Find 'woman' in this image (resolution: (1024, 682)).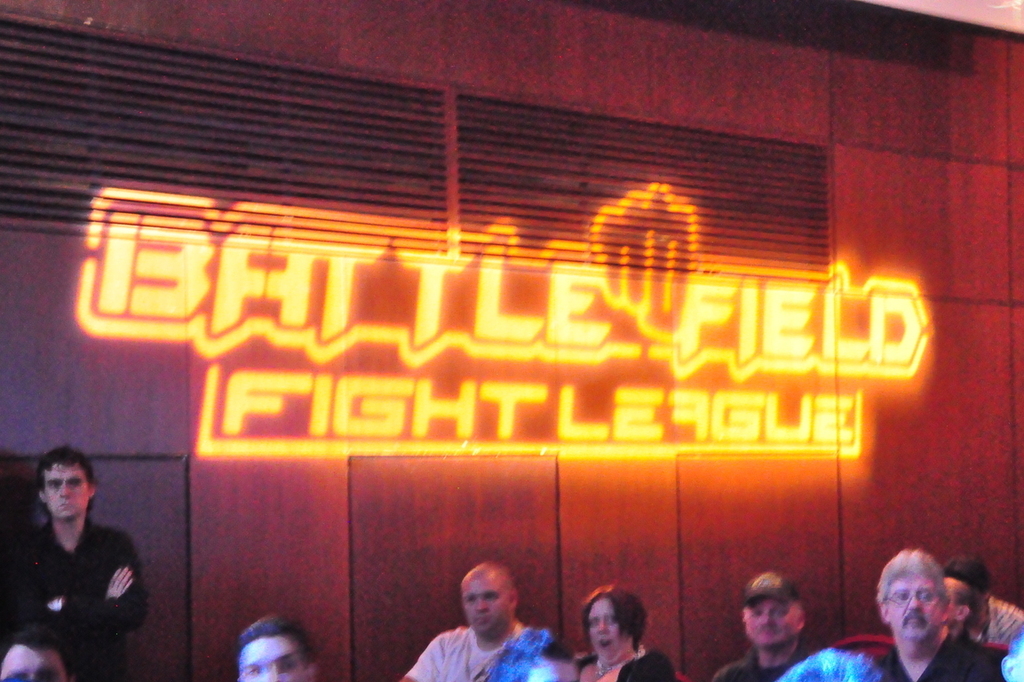
rect(576, 596, 659, 680).
